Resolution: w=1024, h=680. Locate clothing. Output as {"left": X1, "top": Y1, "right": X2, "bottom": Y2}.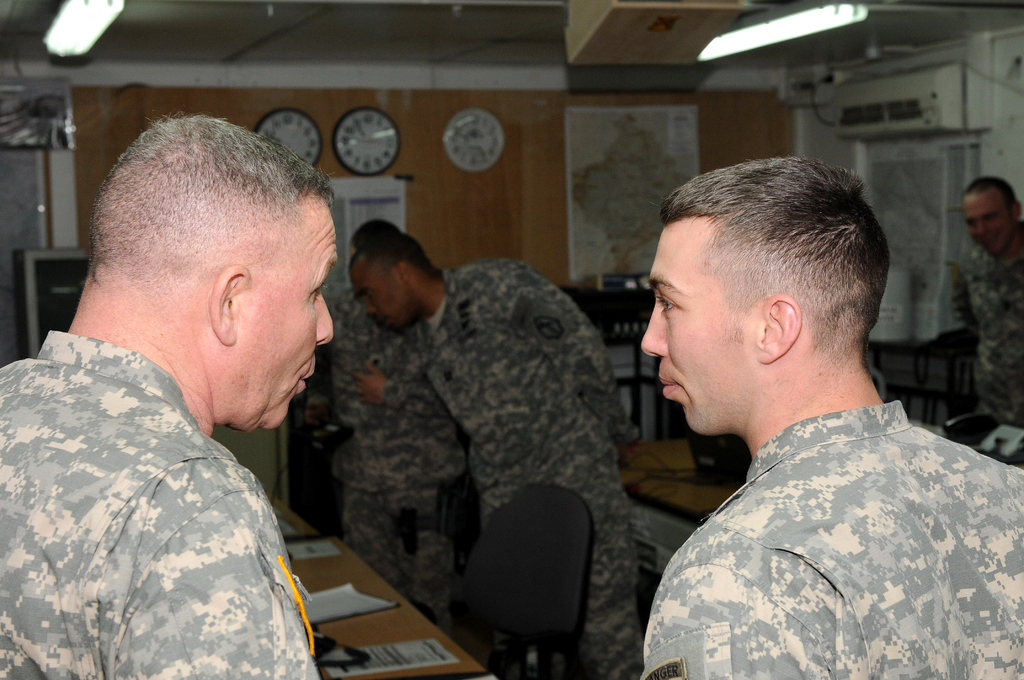
{"left": 0, "top": 324, "right": 314, "bottom": 679}.
